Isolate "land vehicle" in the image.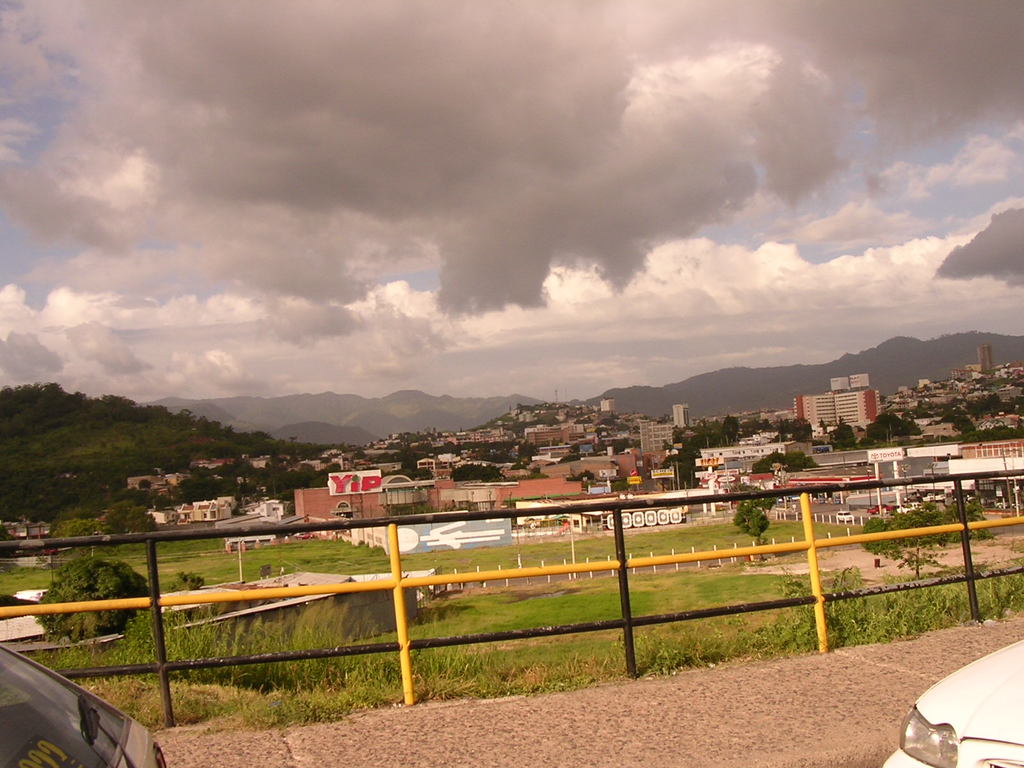
Isolated region: pyautogui.locateOnScreen(0, 645, 166, 767).
